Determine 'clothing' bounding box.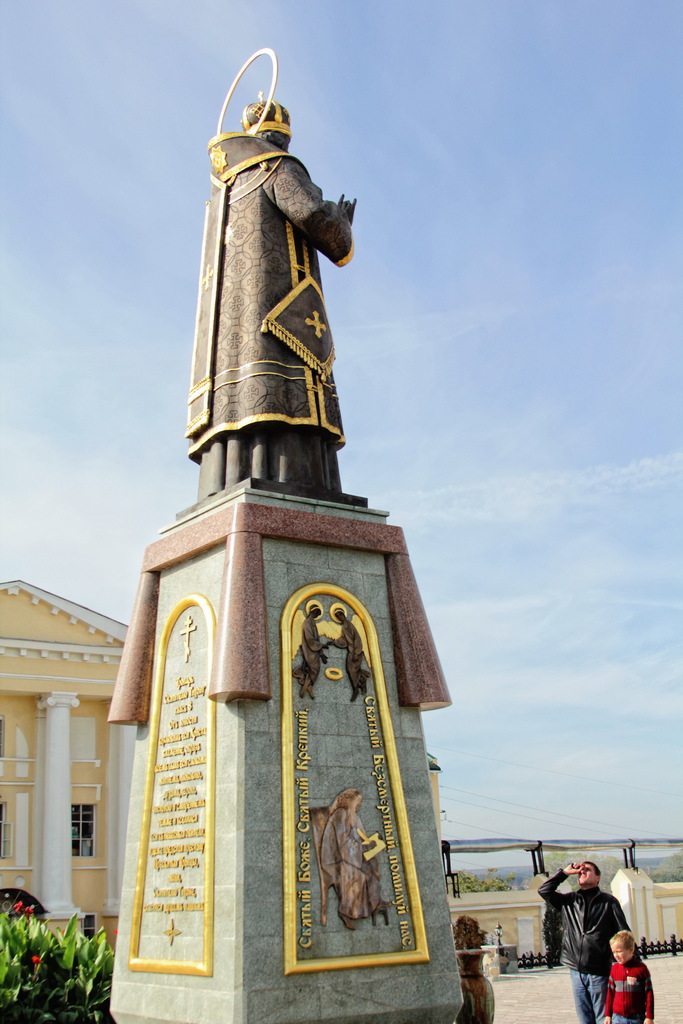
Determined: [left=336, top=617, right=373, bottom=694].
